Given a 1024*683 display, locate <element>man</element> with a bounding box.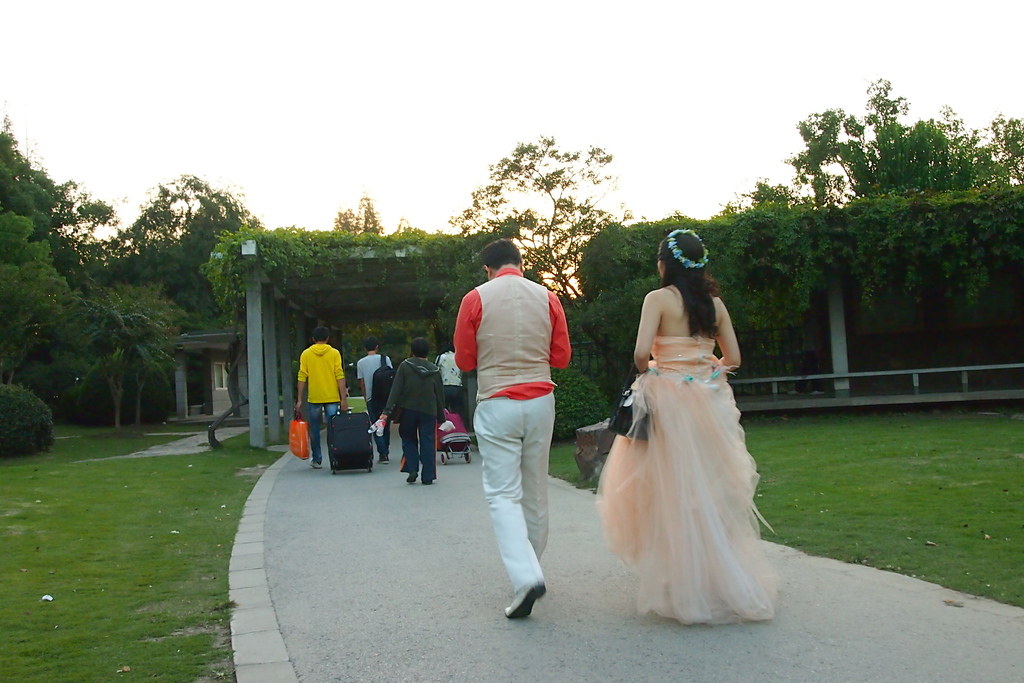
Located: Rect(356, 337, 392, 461).
